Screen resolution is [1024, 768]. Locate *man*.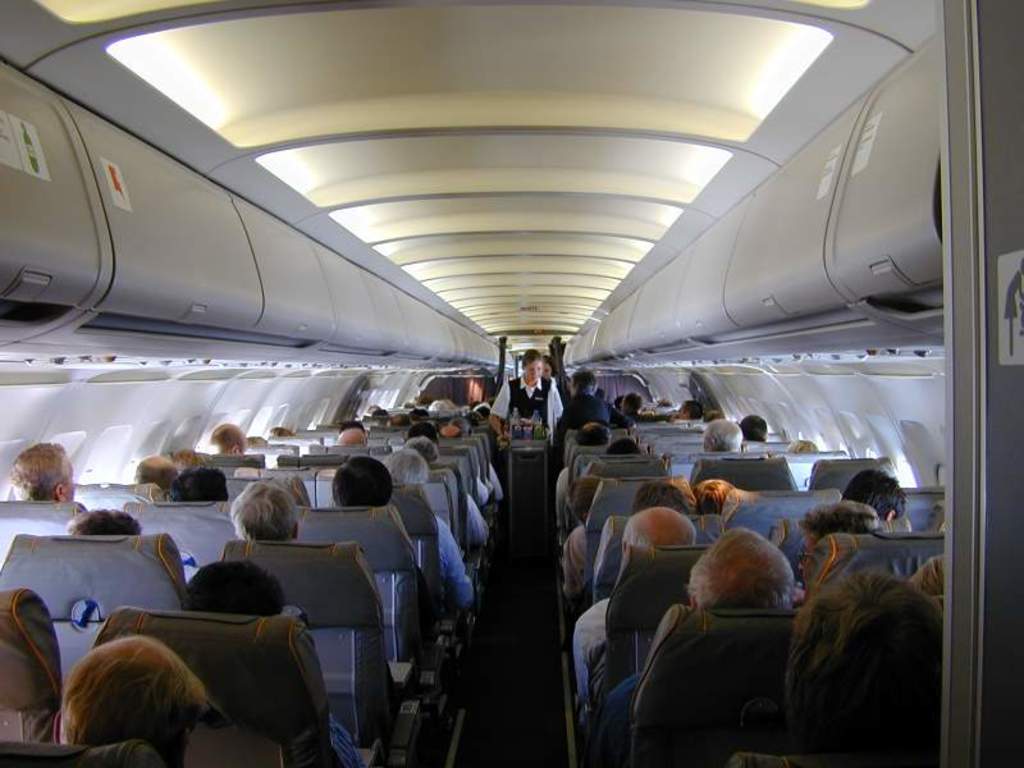
x1=387, y1=449, x2=471, y2=604.
